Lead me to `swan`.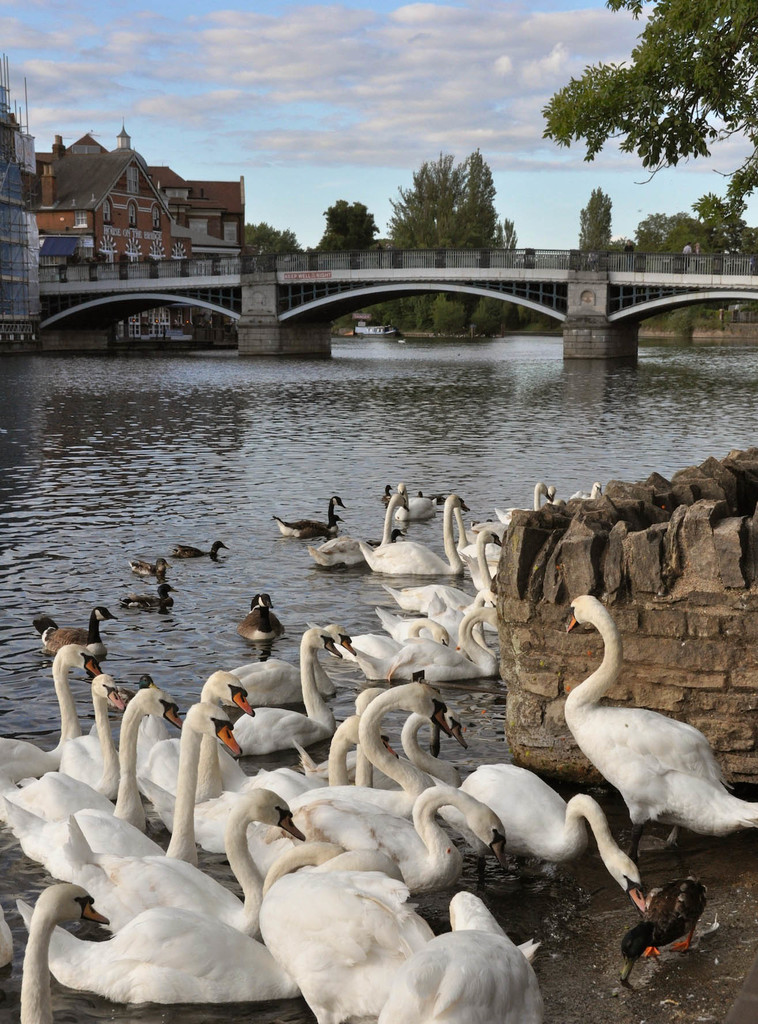
Lead to Rect(567, 588, 754, 877).
